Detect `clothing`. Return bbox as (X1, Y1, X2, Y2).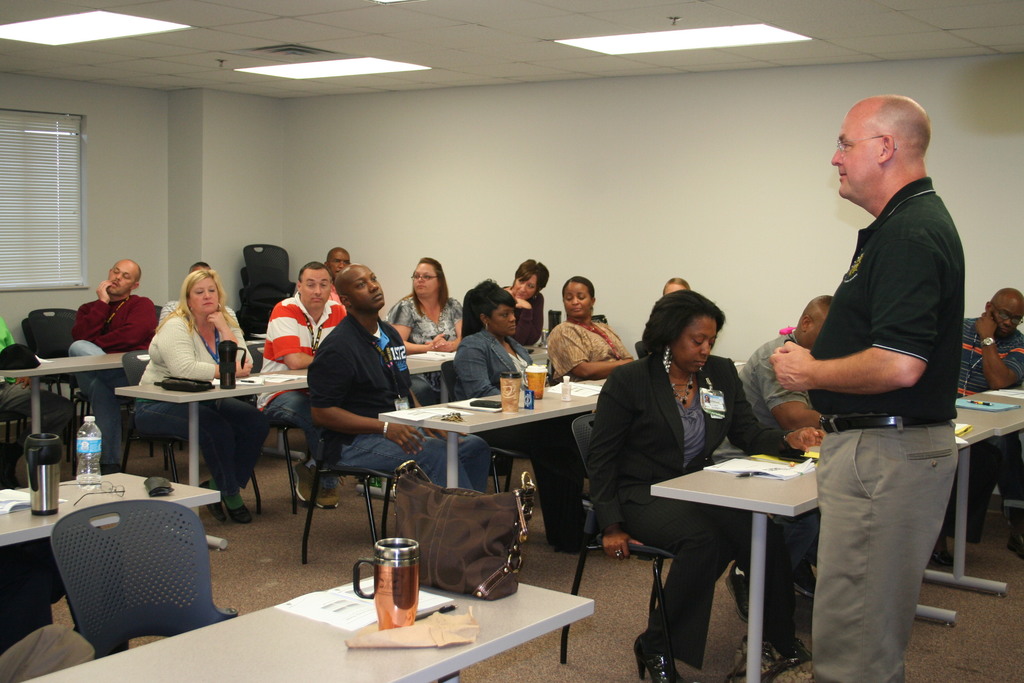
(65, 298, 159, 478).
